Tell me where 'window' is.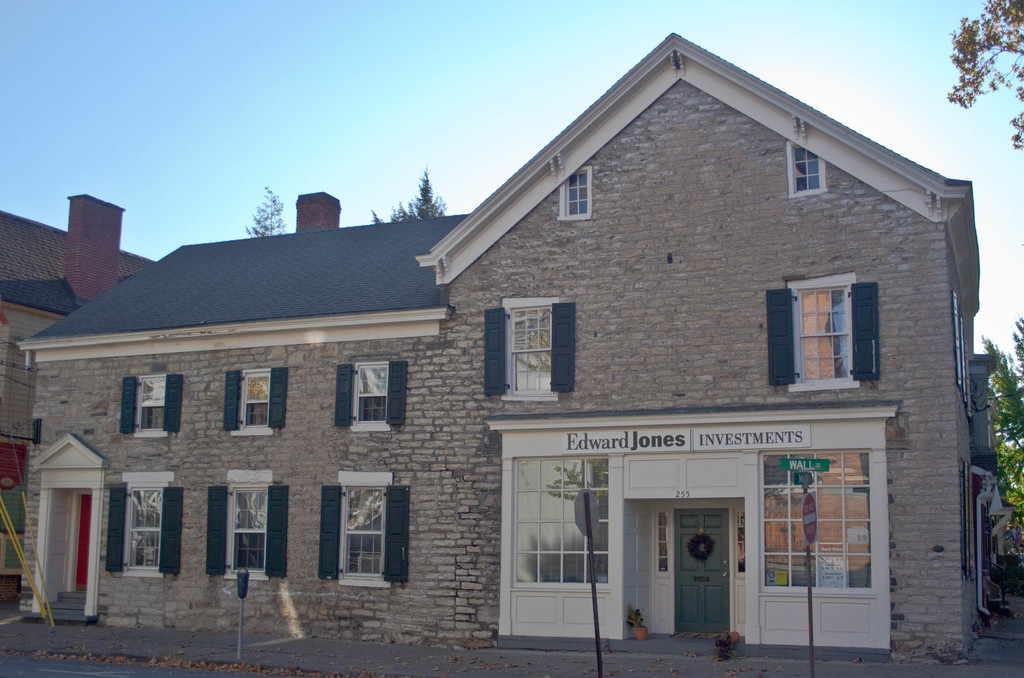
'window' is at <bbox>202, 463, 281, 581</bbox>.
